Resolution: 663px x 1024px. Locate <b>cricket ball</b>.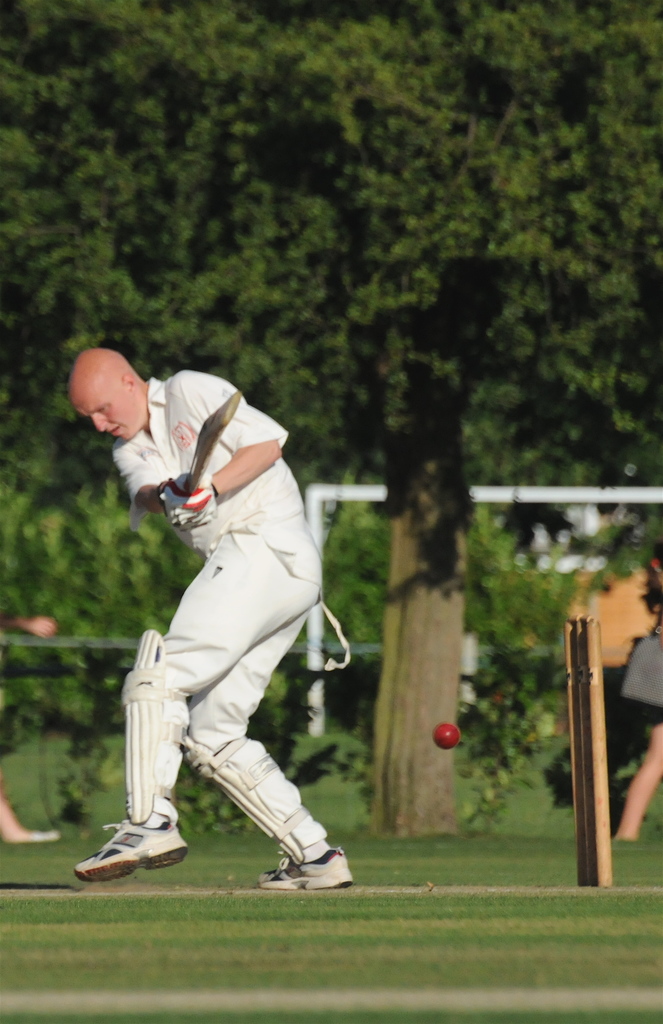
bbox=(432, 722, 461, 749).
